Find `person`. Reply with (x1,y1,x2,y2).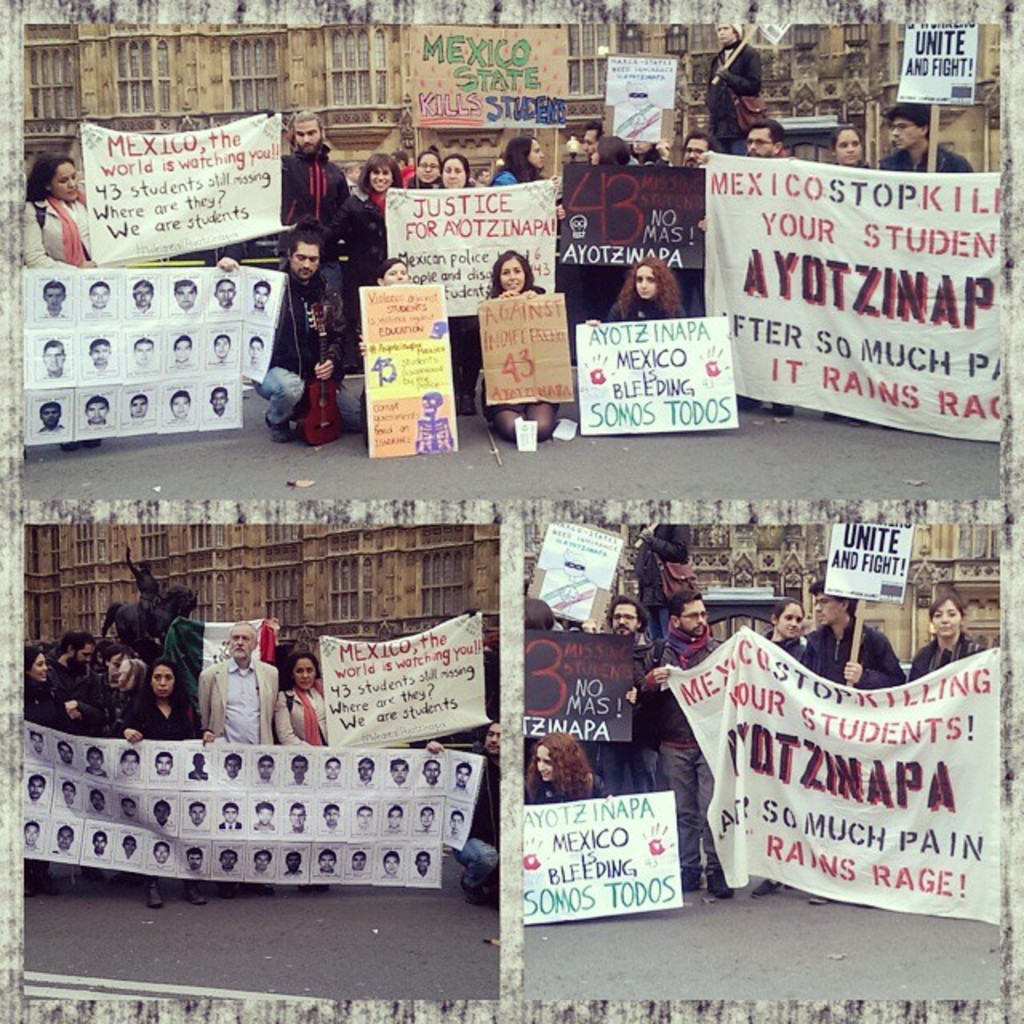
(150,835,168,867).
